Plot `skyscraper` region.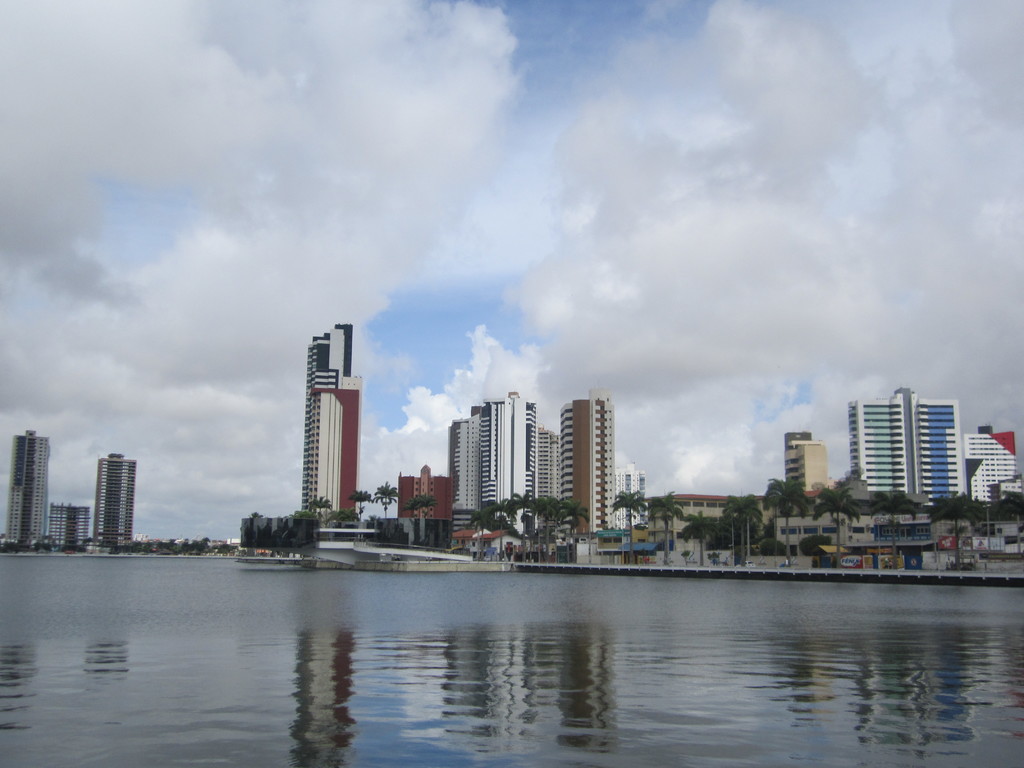
Plotted at <bbox>789, 428, 829, 490</bbox>.
